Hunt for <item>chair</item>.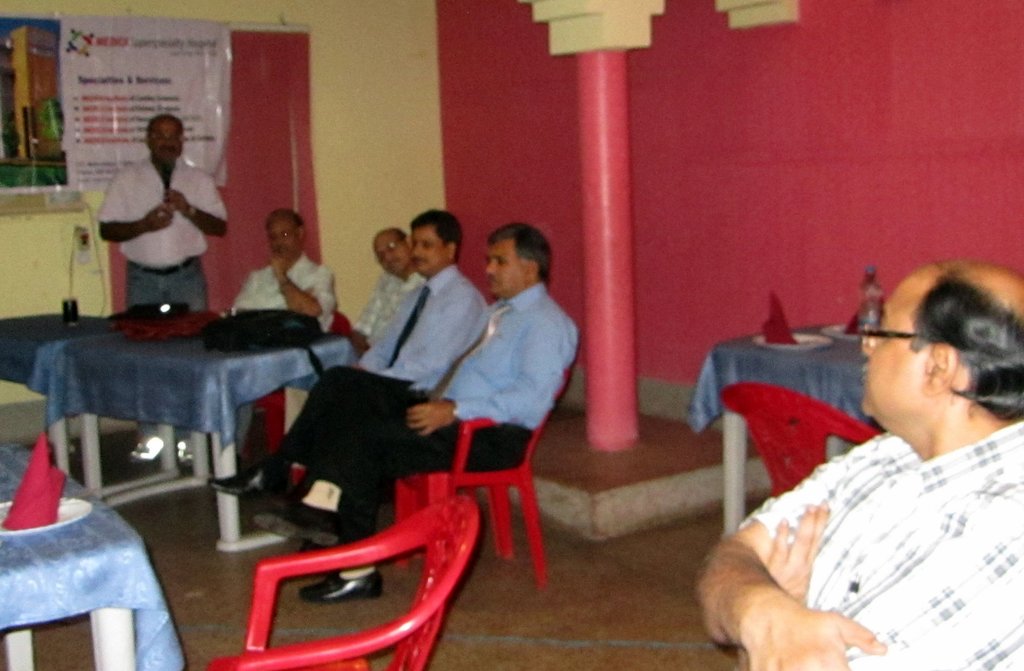
Hunted down at box(247, 303, 356, 459).
